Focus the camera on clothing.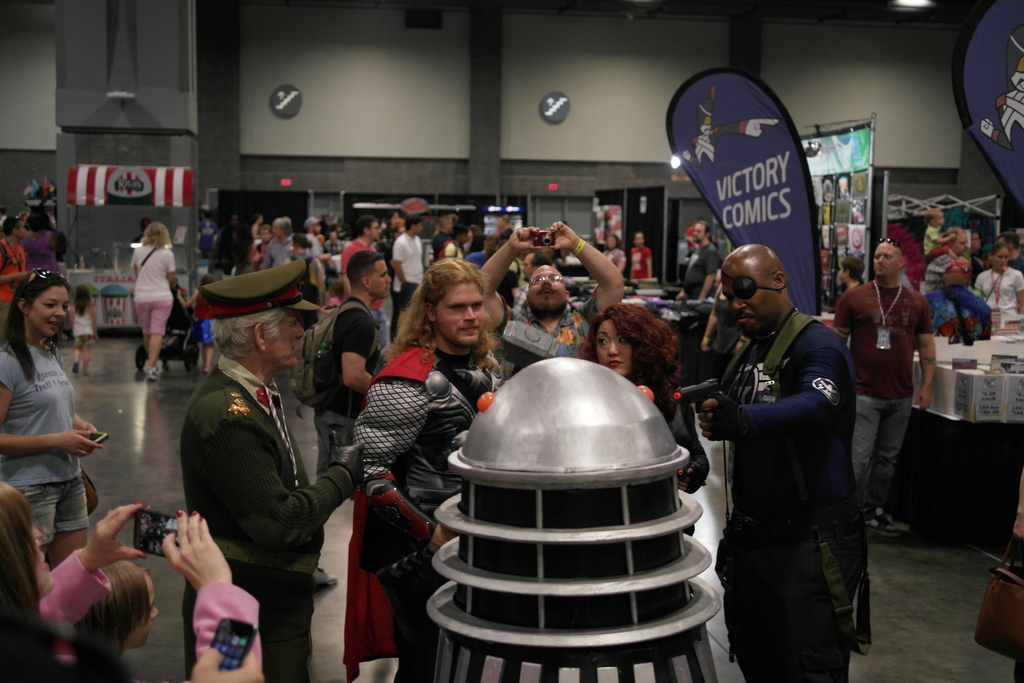
Focus region: box(0, 238, 31, 321).
